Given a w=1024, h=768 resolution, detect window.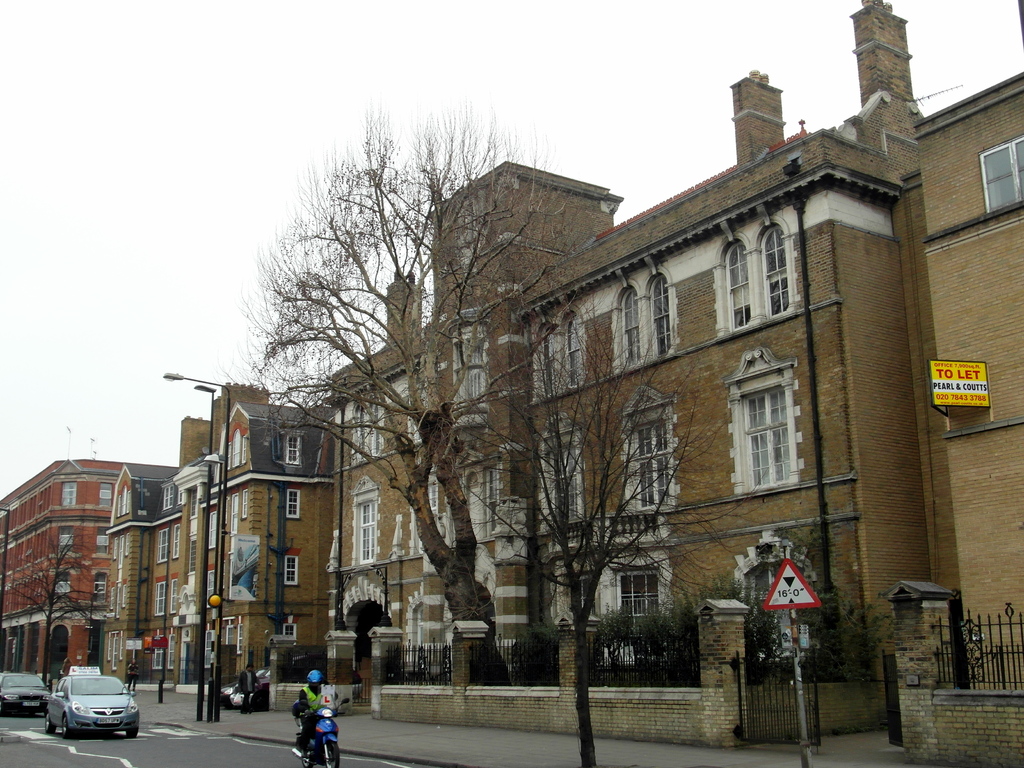
locate(648, 275, 673, 360).
